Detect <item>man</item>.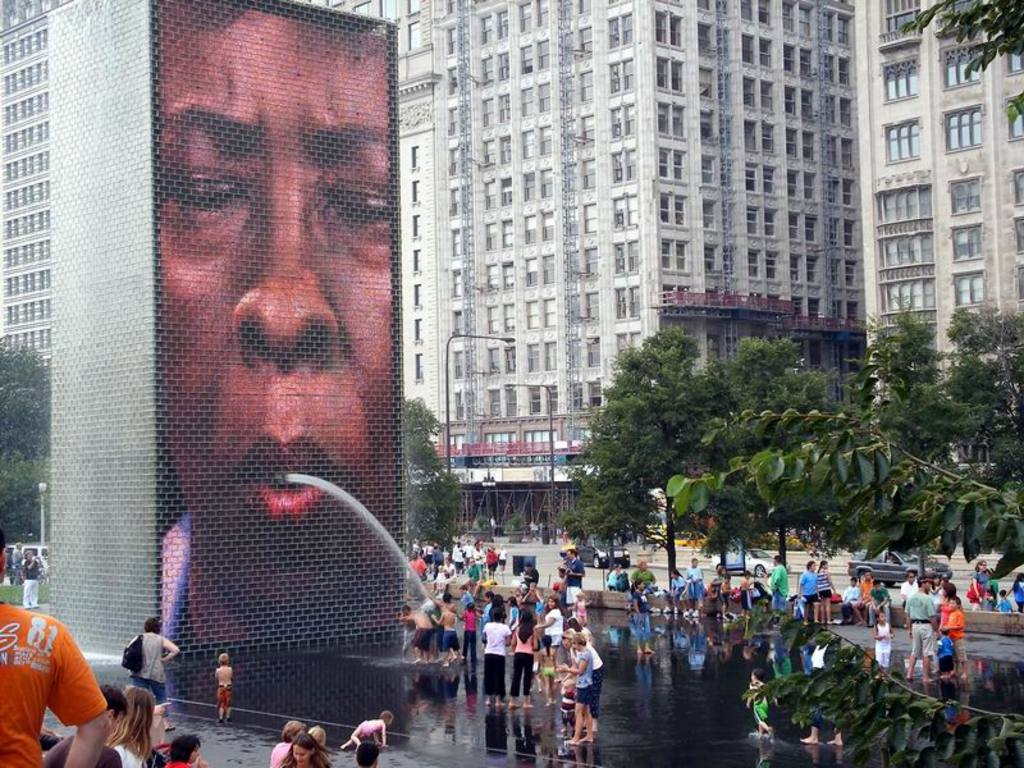
Detected at x1=515 y1=566 x2=536 y2=598.
